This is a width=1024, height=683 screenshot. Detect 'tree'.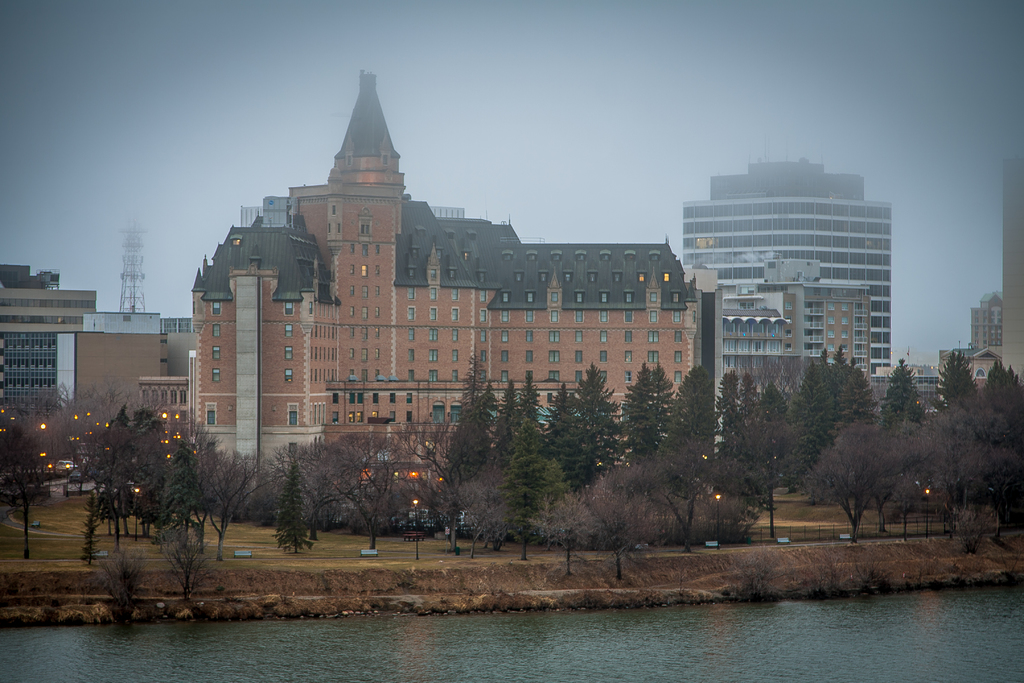
311/428/428/555.
